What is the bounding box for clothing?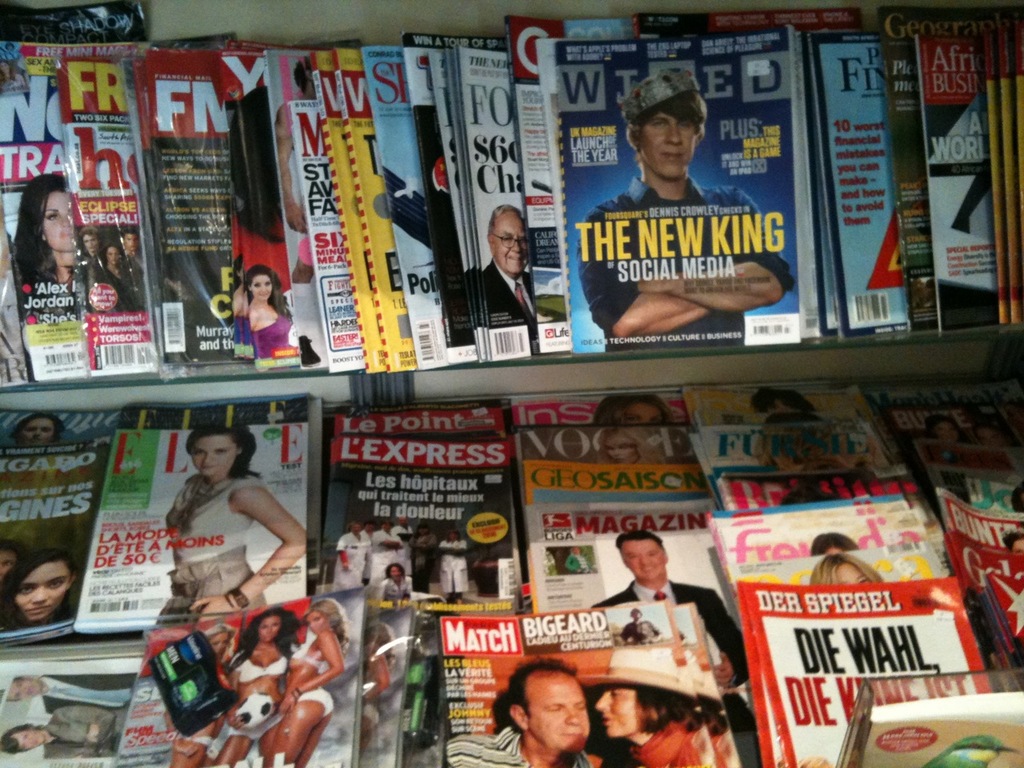
region(565, 551, 590, 574).
